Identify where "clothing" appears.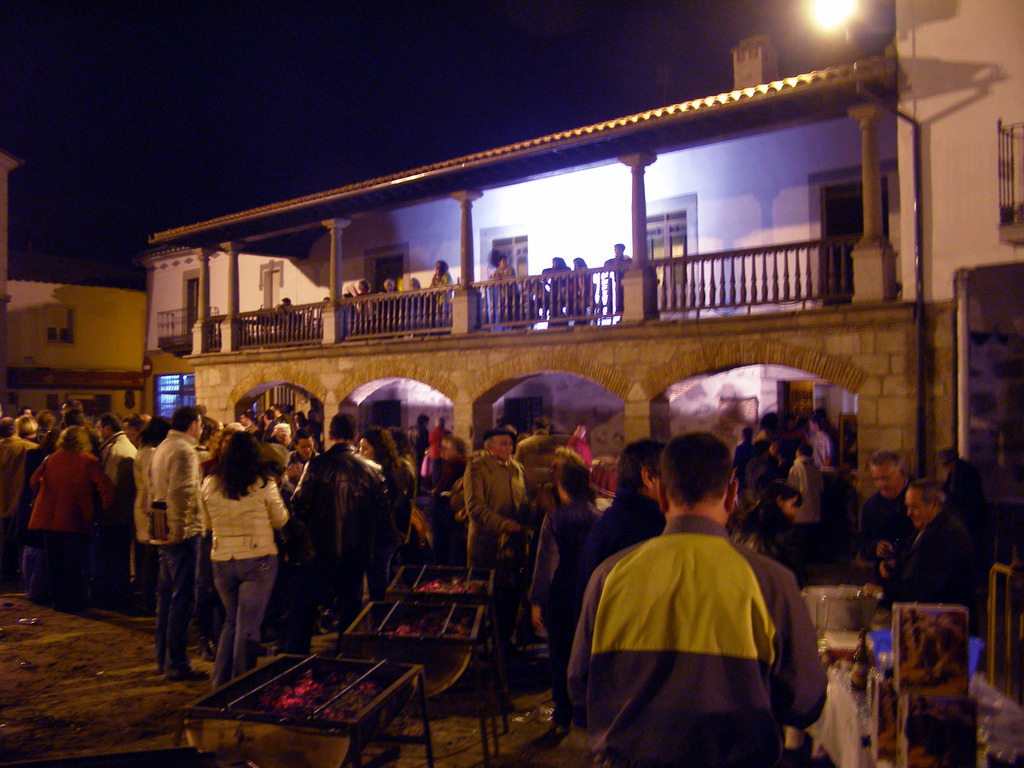
Appears at bbox=[291, 442, 388, 652].
